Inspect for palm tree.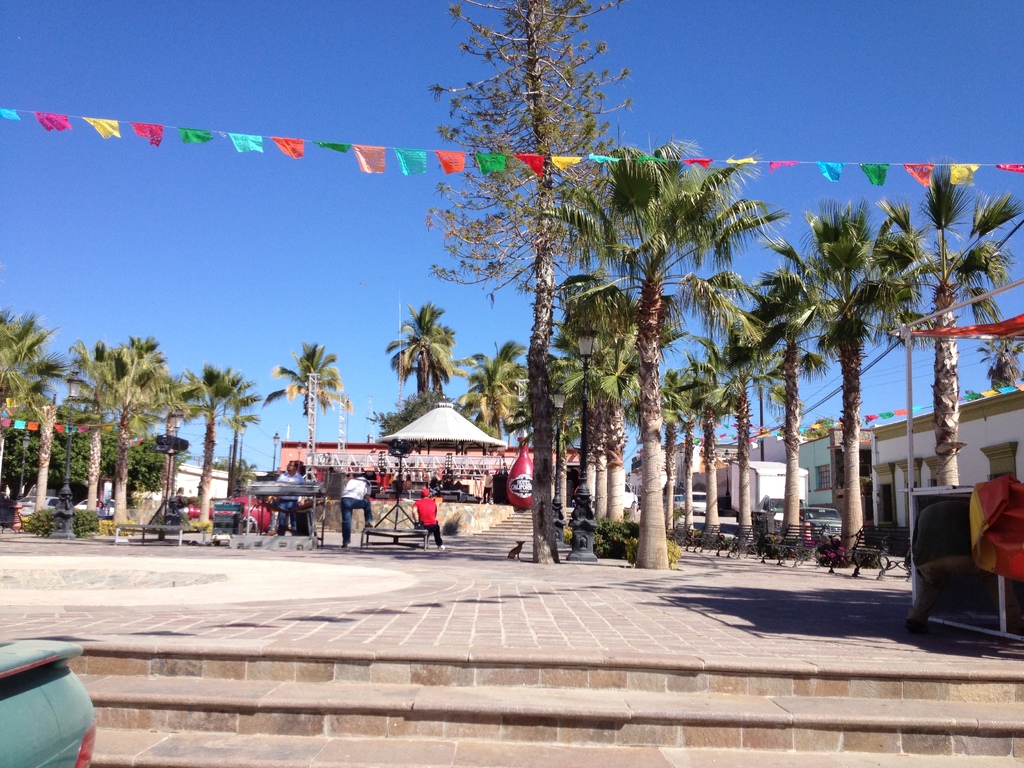
Inspection: left=76, top=354, right=118, bottom=450.
